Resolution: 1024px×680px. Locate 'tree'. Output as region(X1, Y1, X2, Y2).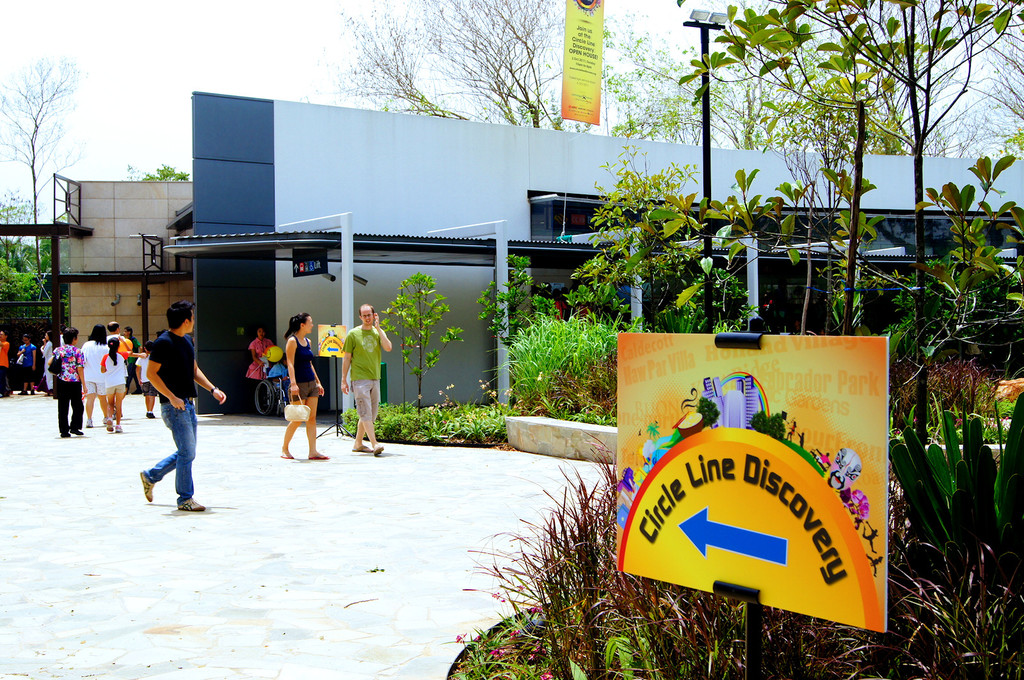
region(0, 52, 82, 293).
